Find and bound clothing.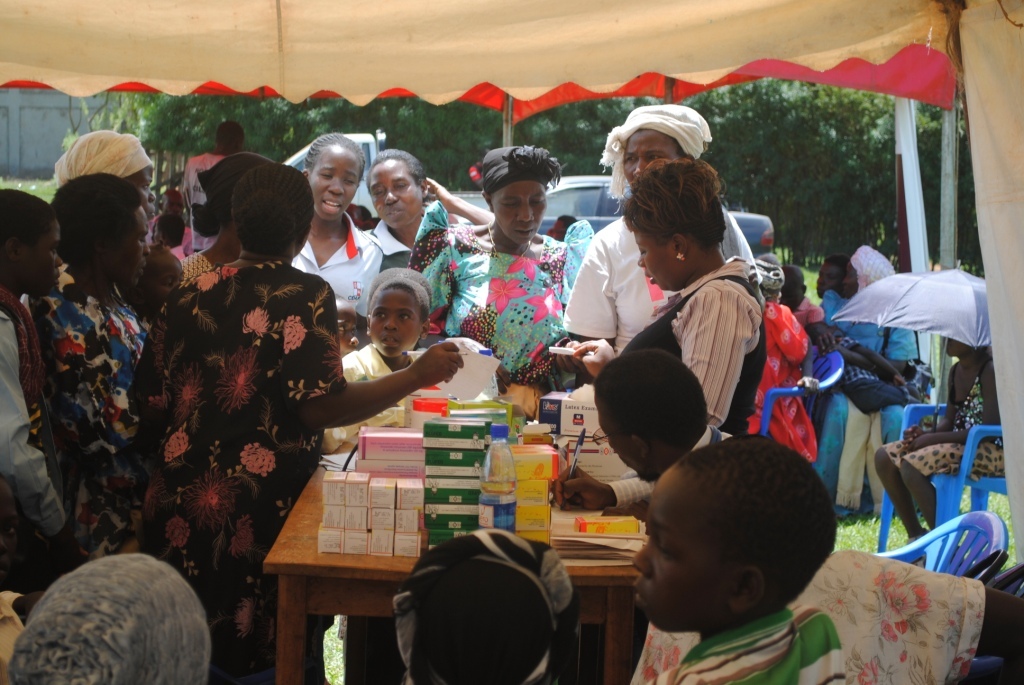
Bound: Rect(0, 289, 66, 587).
